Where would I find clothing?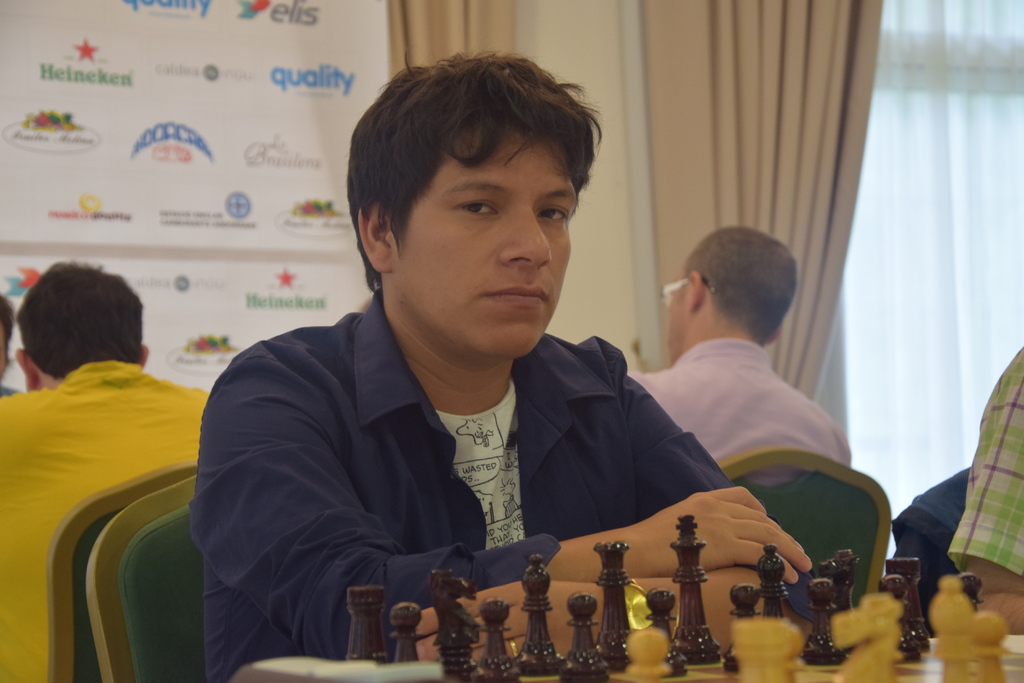
At region(627, 341, 851, 471).
